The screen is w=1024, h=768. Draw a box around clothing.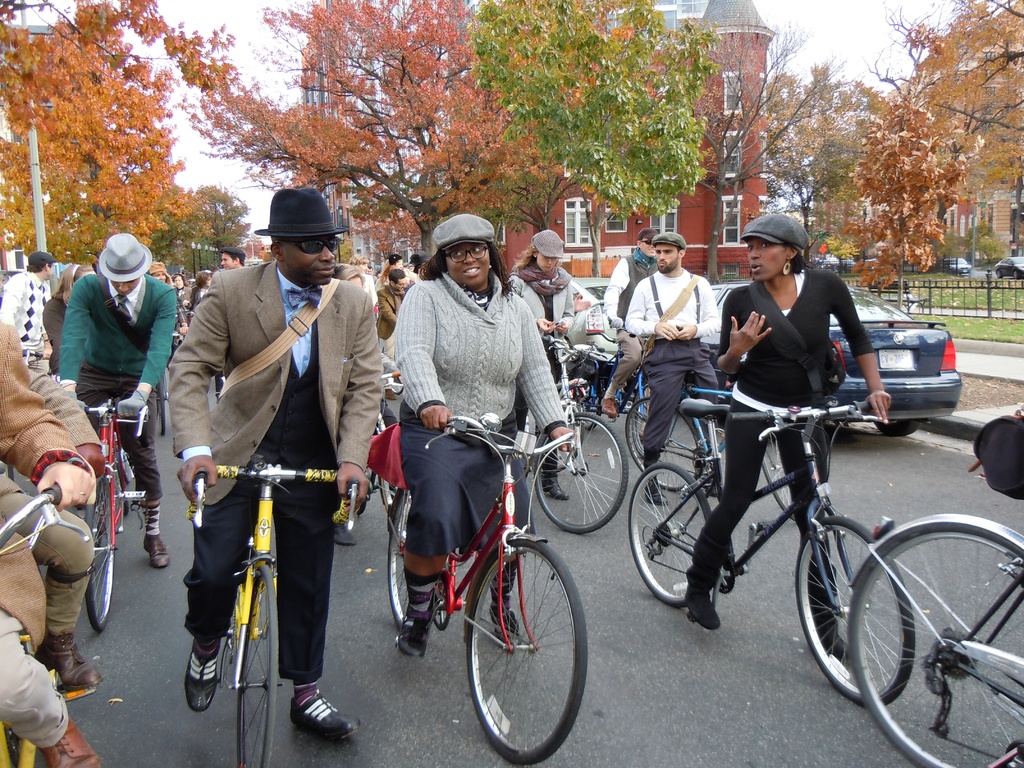
<region>0, 323, 79, 643</region>.
